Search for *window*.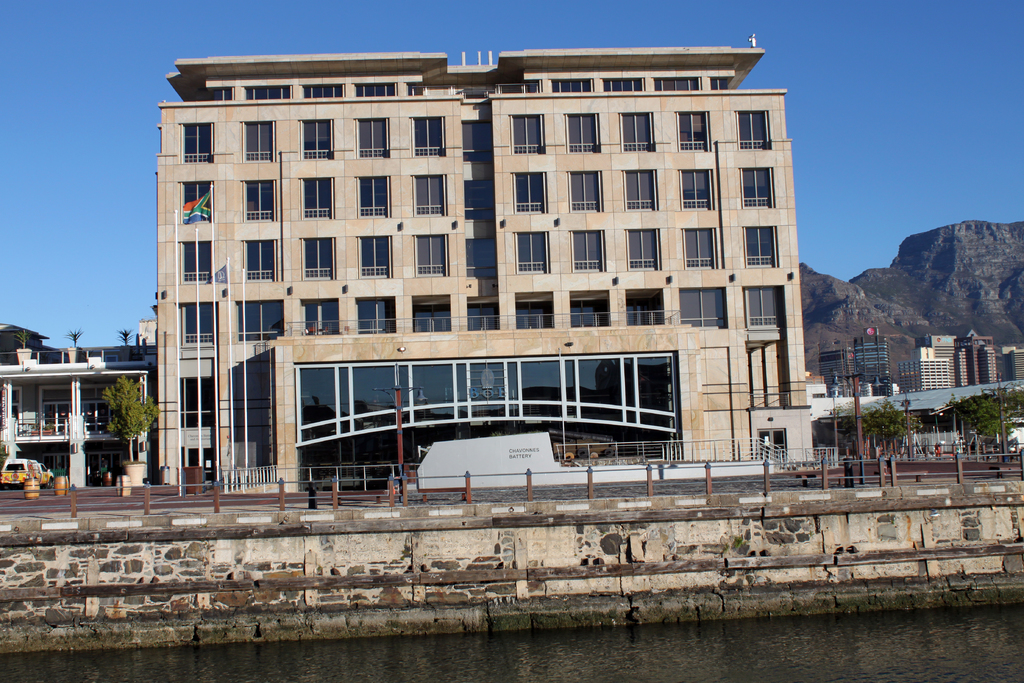
Found at 305, 236, 335, 277.
